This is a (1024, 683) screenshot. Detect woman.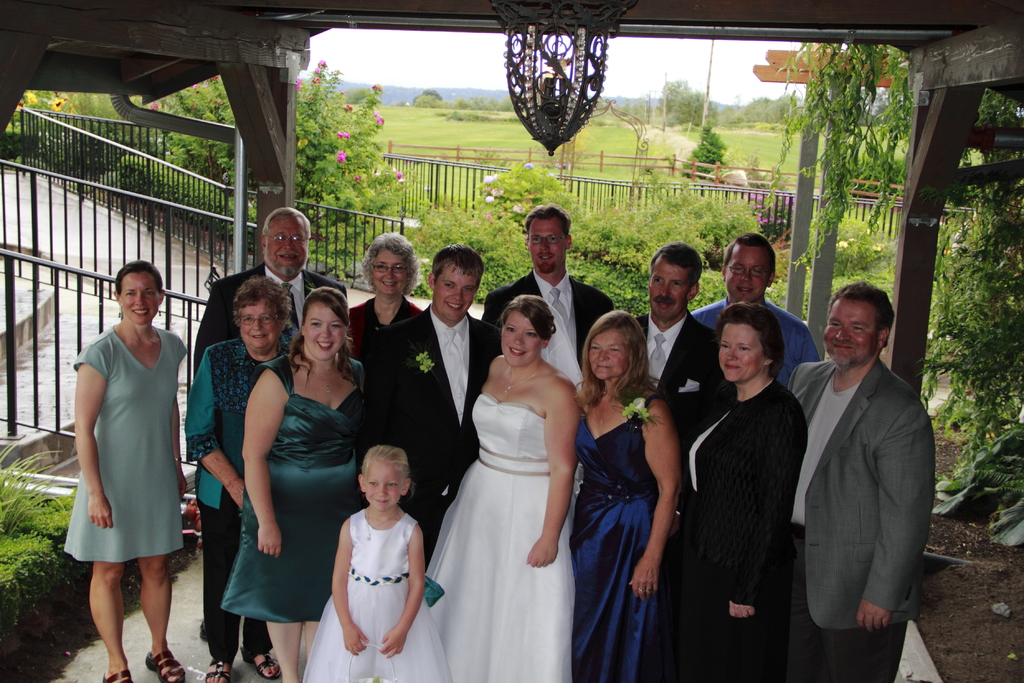
crop(59, 262, 188, 682).
